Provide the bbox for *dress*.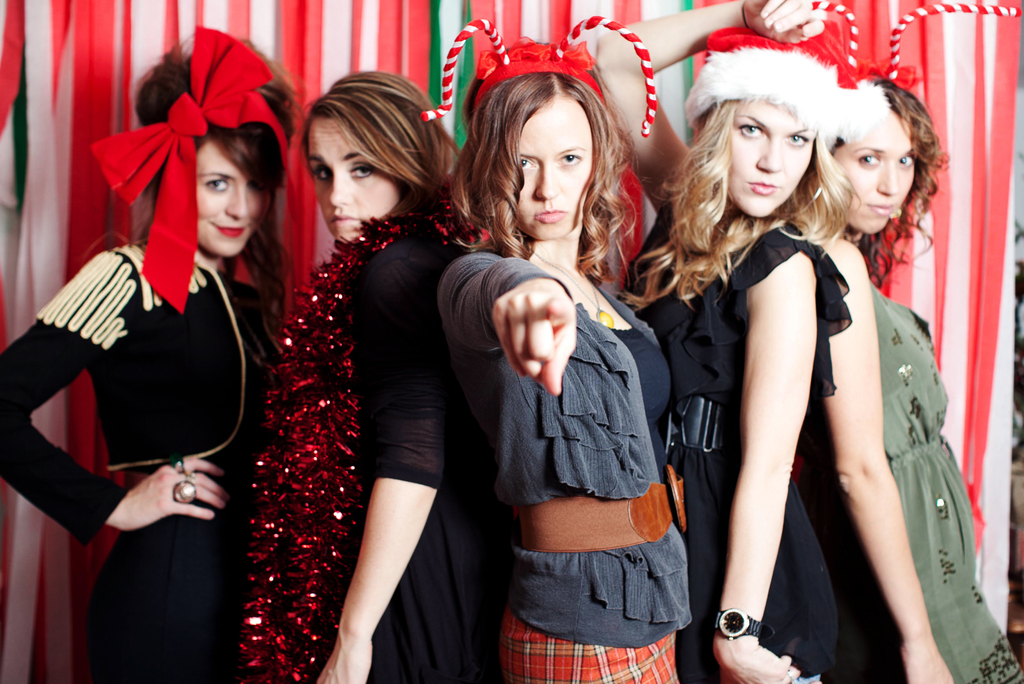
select_region(291, 200, 489, 683).
